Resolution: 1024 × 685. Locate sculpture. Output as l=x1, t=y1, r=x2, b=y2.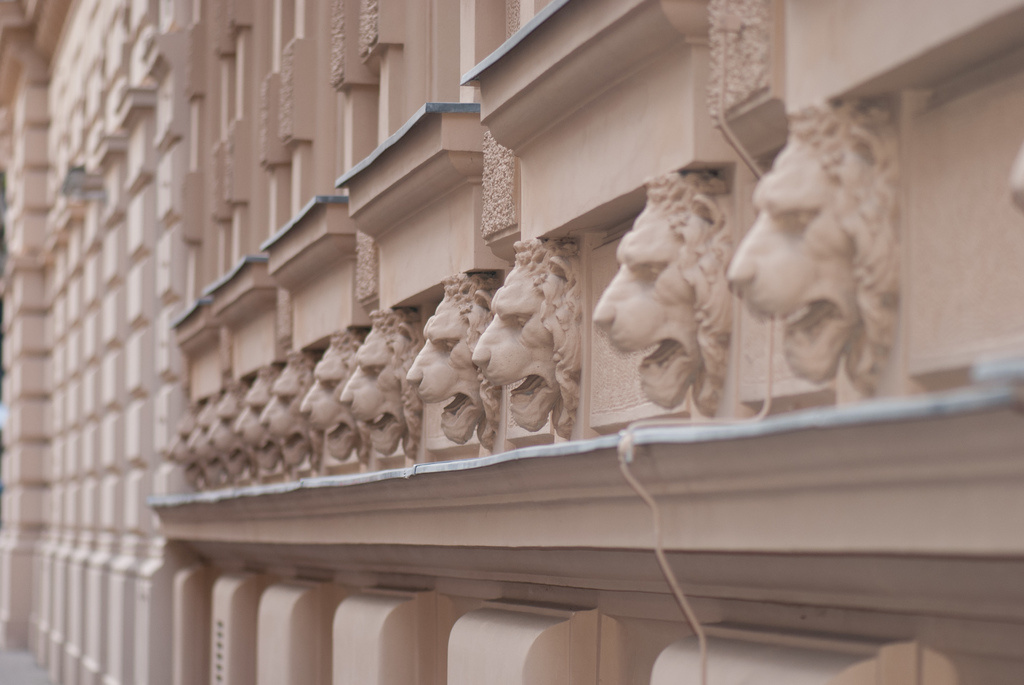
l=582, t=171, r=733, b=416.
